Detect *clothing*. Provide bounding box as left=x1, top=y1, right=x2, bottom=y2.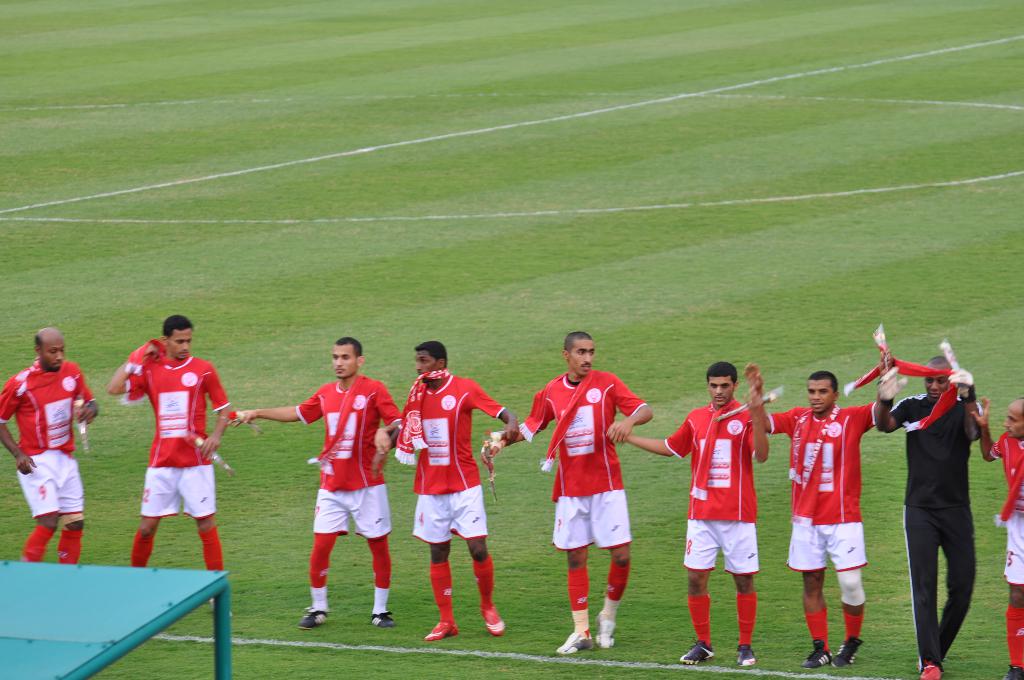
left=761, top=398, right=884, bottom=518.
